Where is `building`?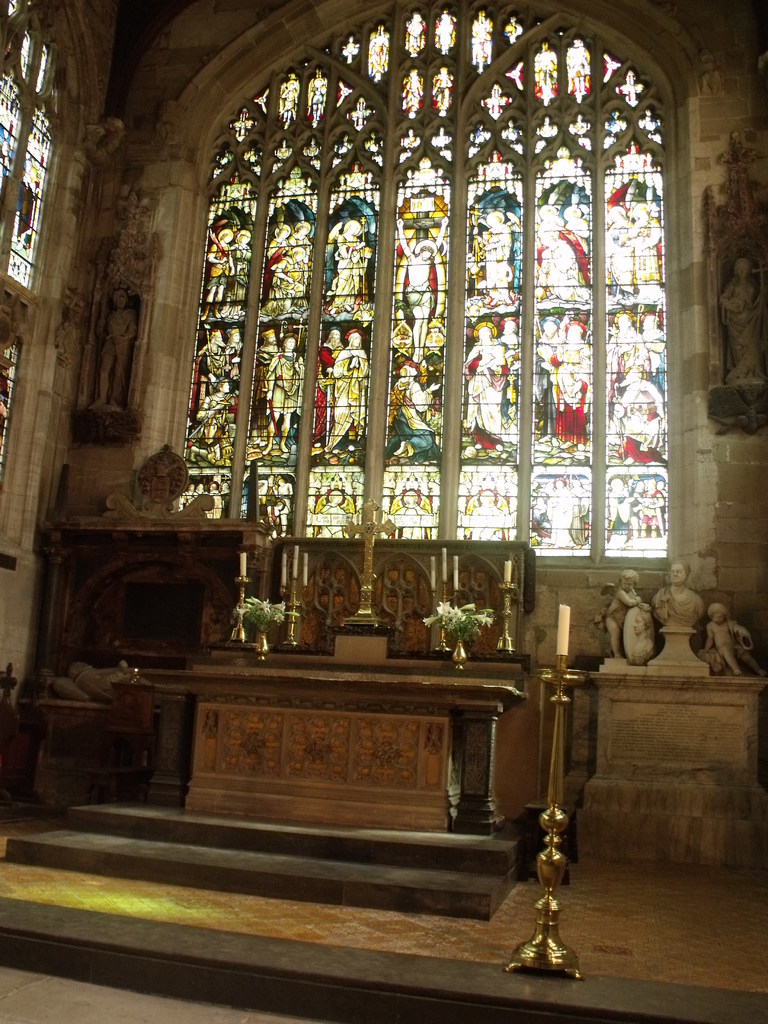
{"left": 0, "top": 0, "right": 767, "bottom": 1023}.
